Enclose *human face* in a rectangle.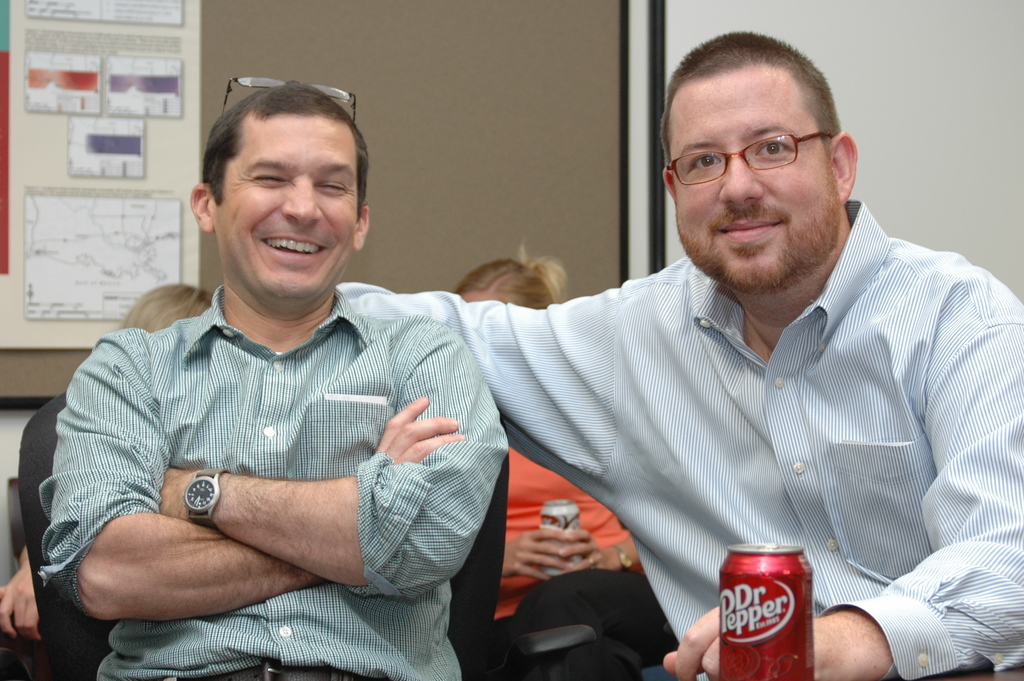
bbox(666, 64, 842, 295).
